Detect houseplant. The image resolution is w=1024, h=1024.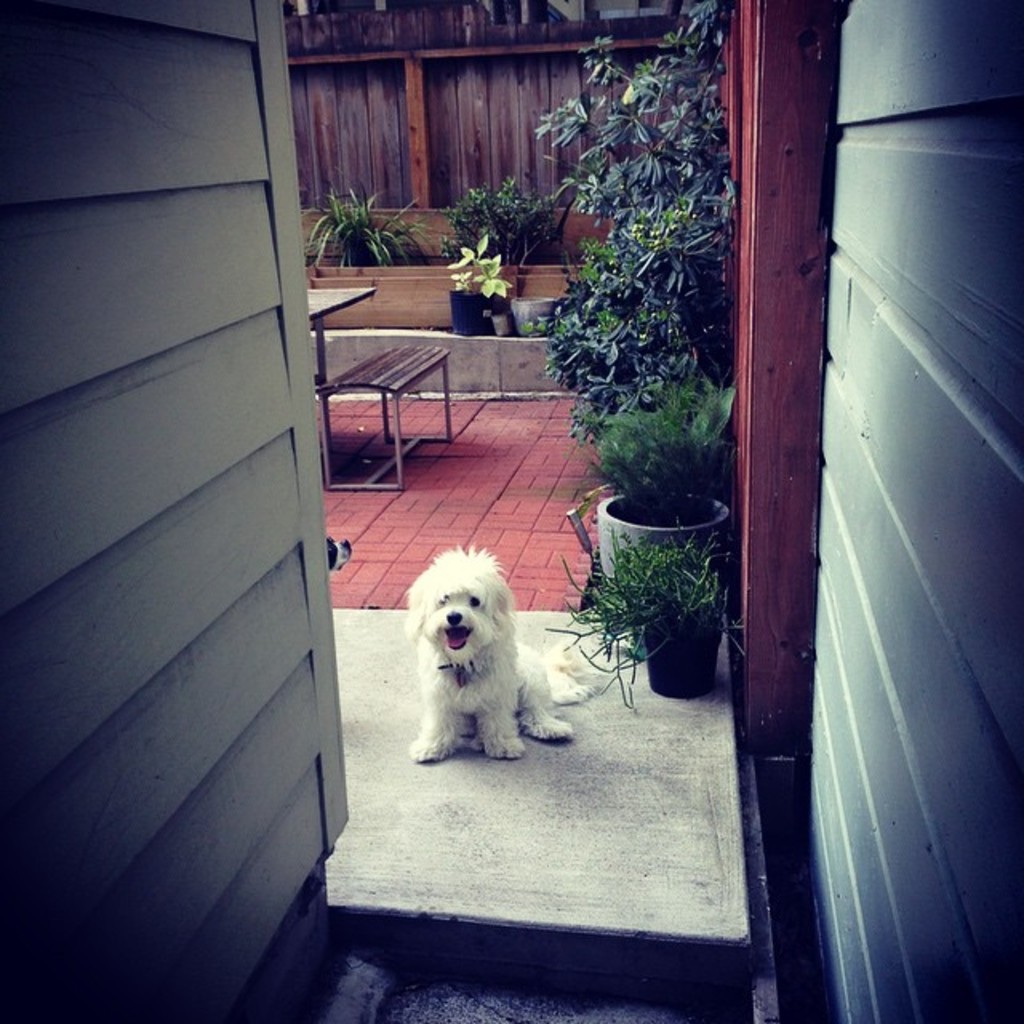
(309,181,442,267).
